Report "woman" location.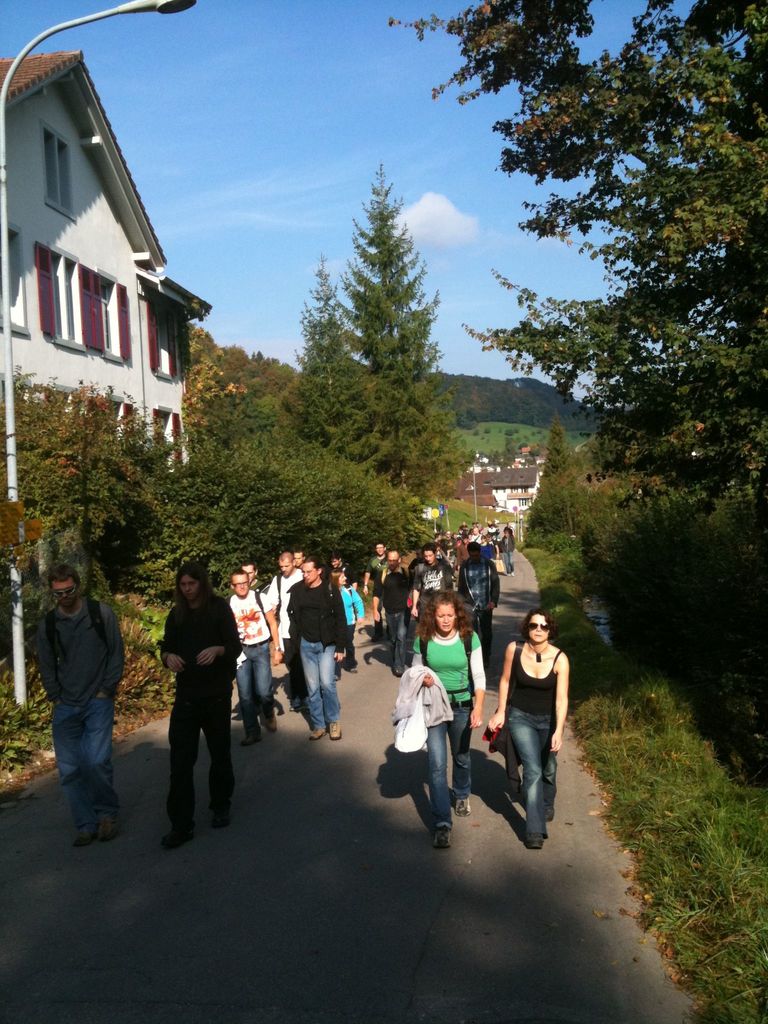
Report: Rect(325, 568, 364, 684).
